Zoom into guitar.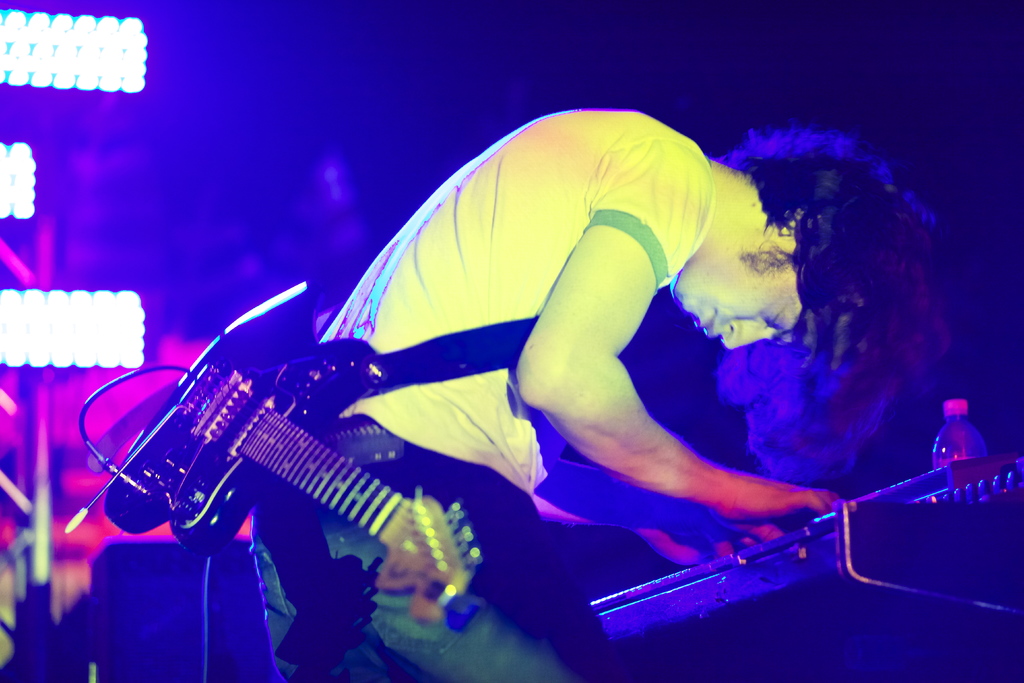
Zoom target: 77, 295, 486, 604.
